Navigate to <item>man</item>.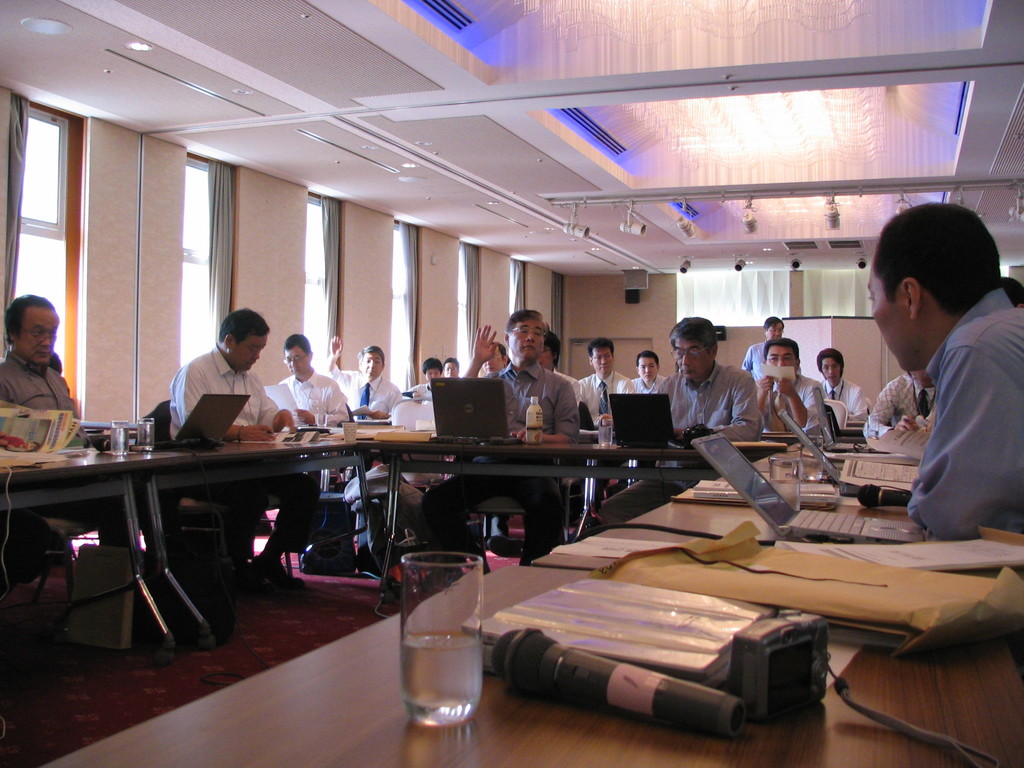
Navigation target: select_region(480, 339, 512, 384).
